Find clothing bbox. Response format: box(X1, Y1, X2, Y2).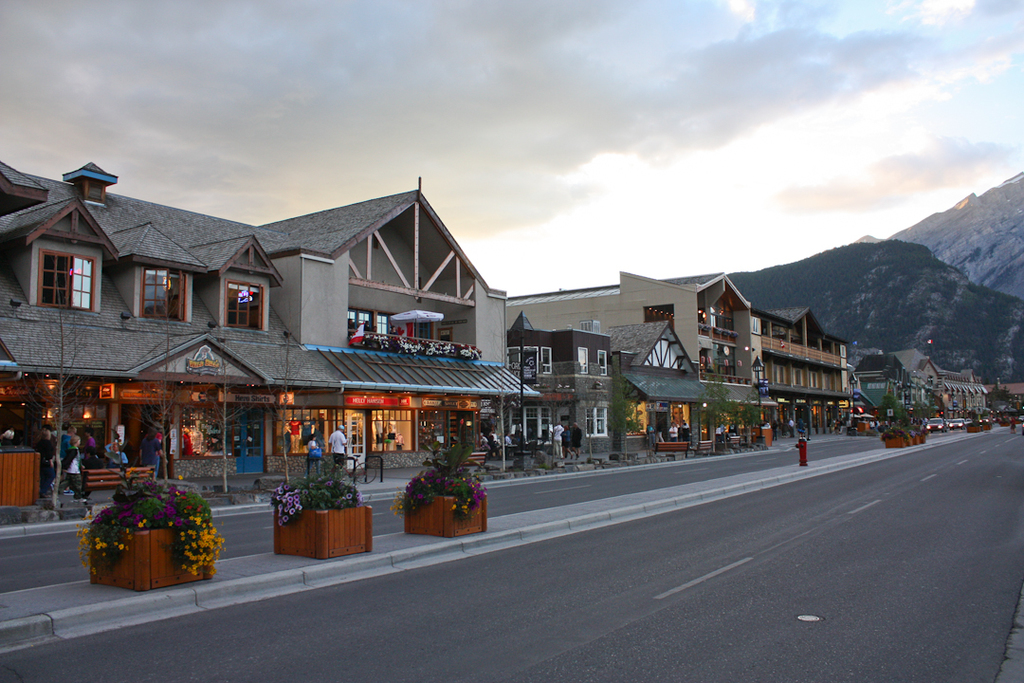
box(548, 421, 561, 457).
